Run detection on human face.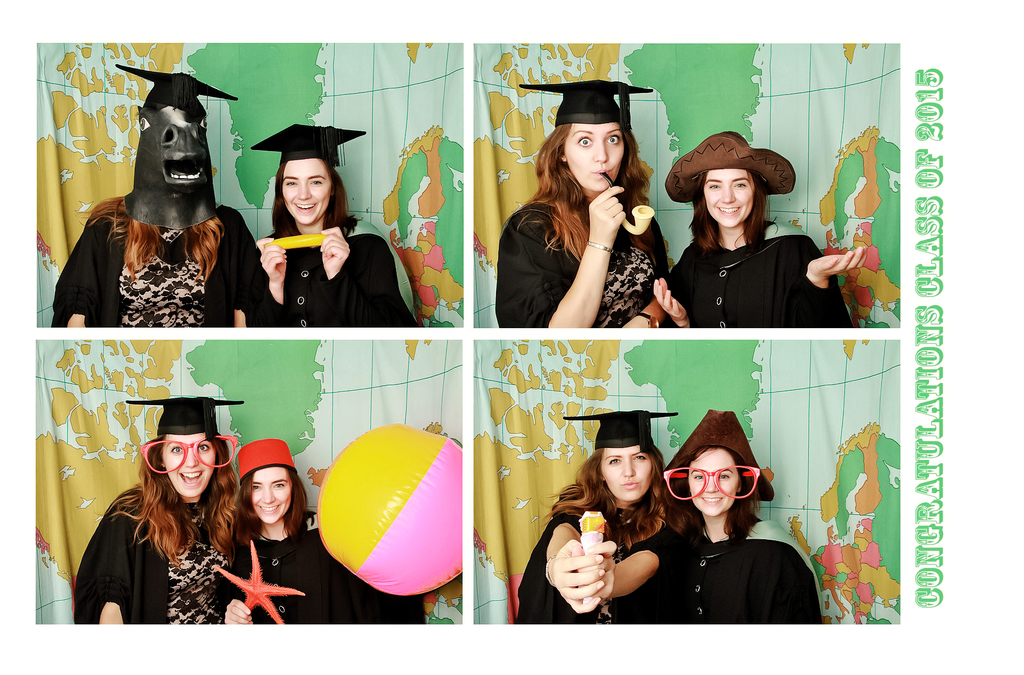
Result: bbox=[601, 448, 652, 501].
